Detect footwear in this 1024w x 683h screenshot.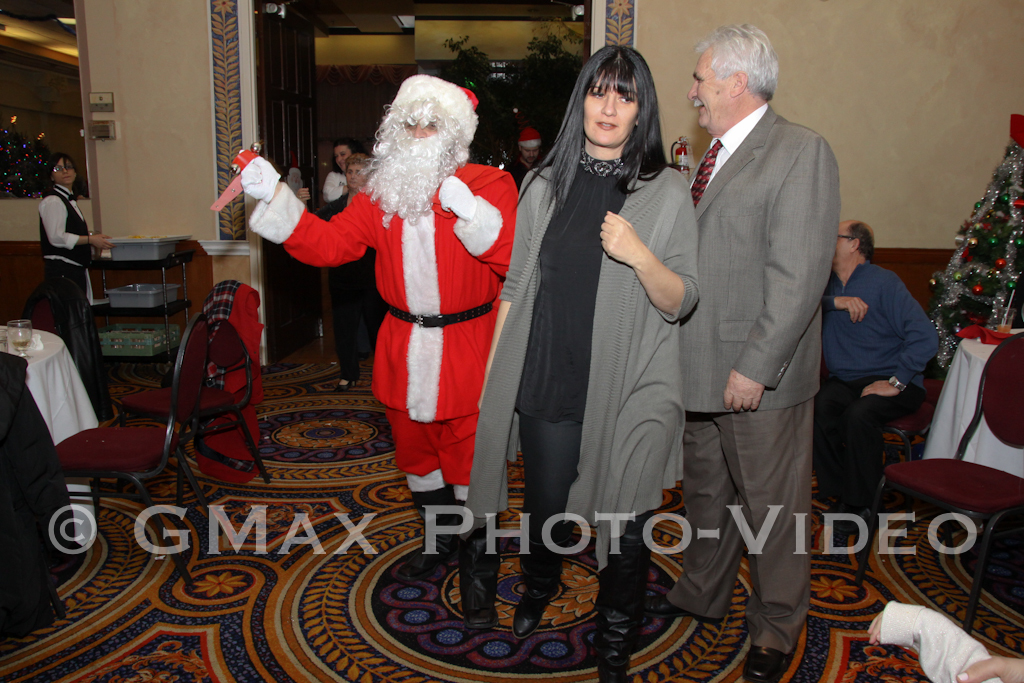
Detection: box(404, 489, 455, 568).
